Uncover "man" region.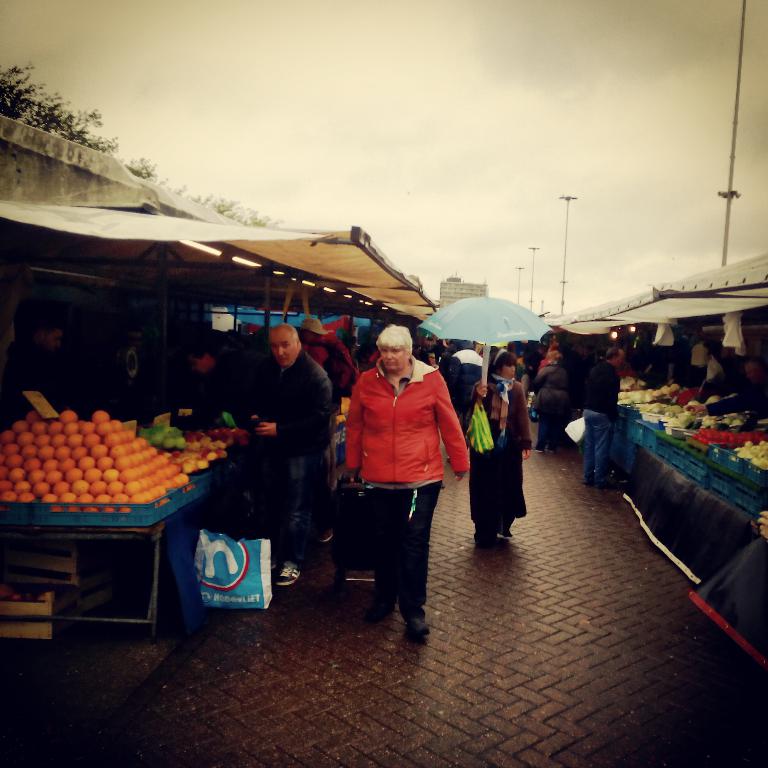
Uncovered: (0,320,62,427).
